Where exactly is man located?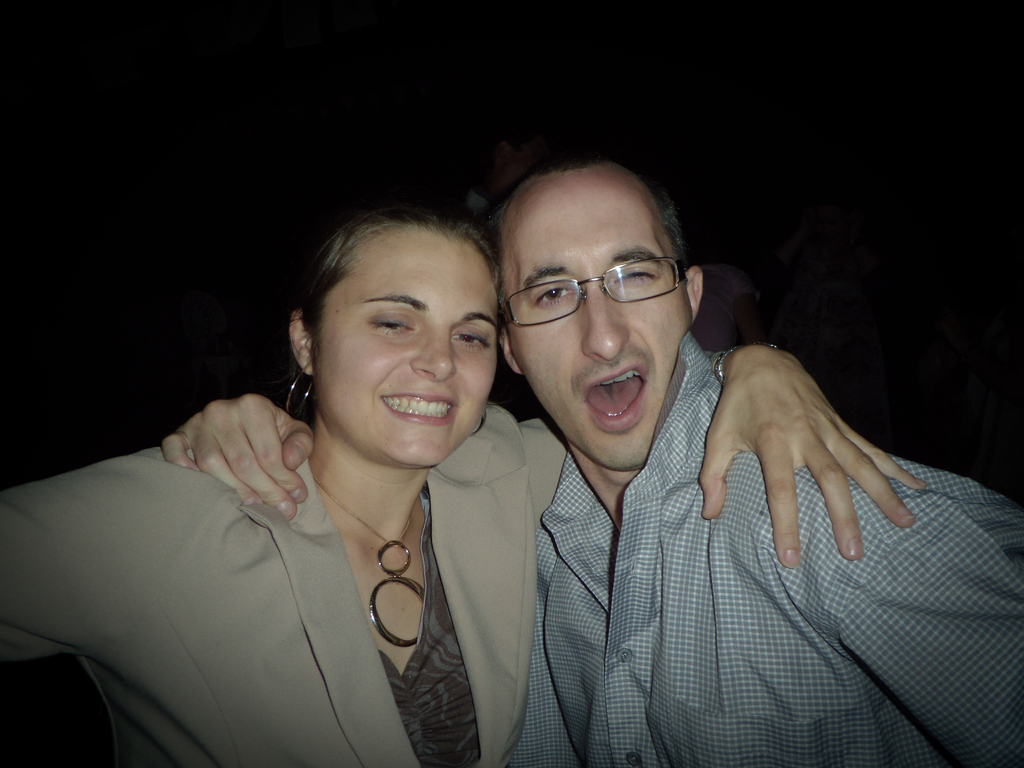
Its bounding box is box=[168, 136, 889, 753].
